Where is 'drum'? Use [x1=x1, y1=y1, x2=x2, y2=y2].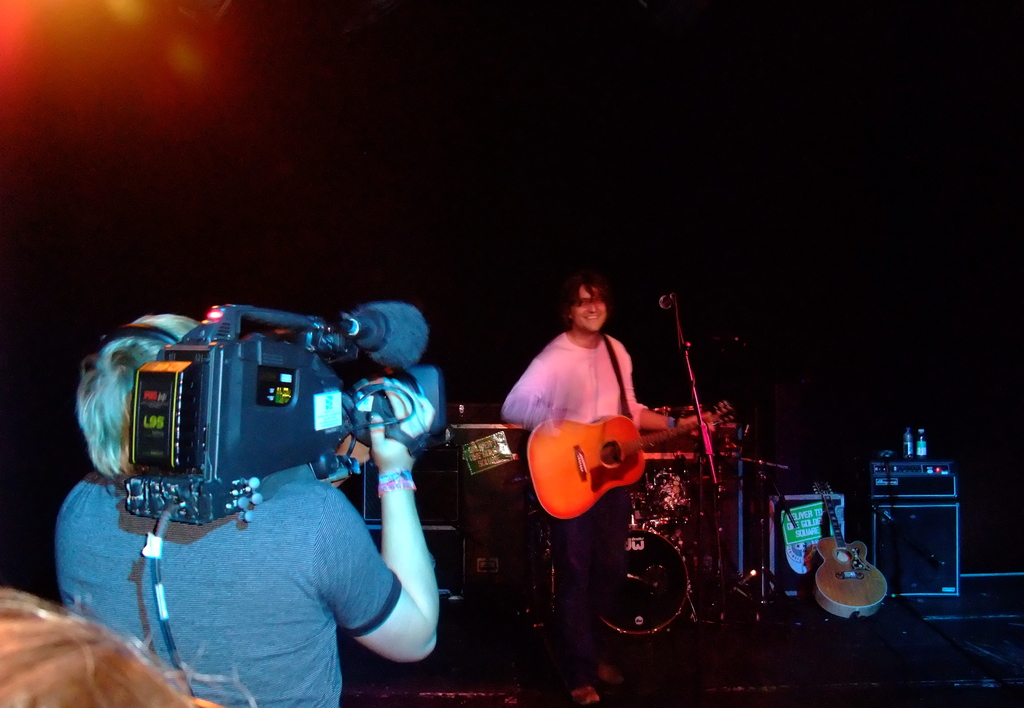
[x1=644, y1=462, x2=694, y2=514].
